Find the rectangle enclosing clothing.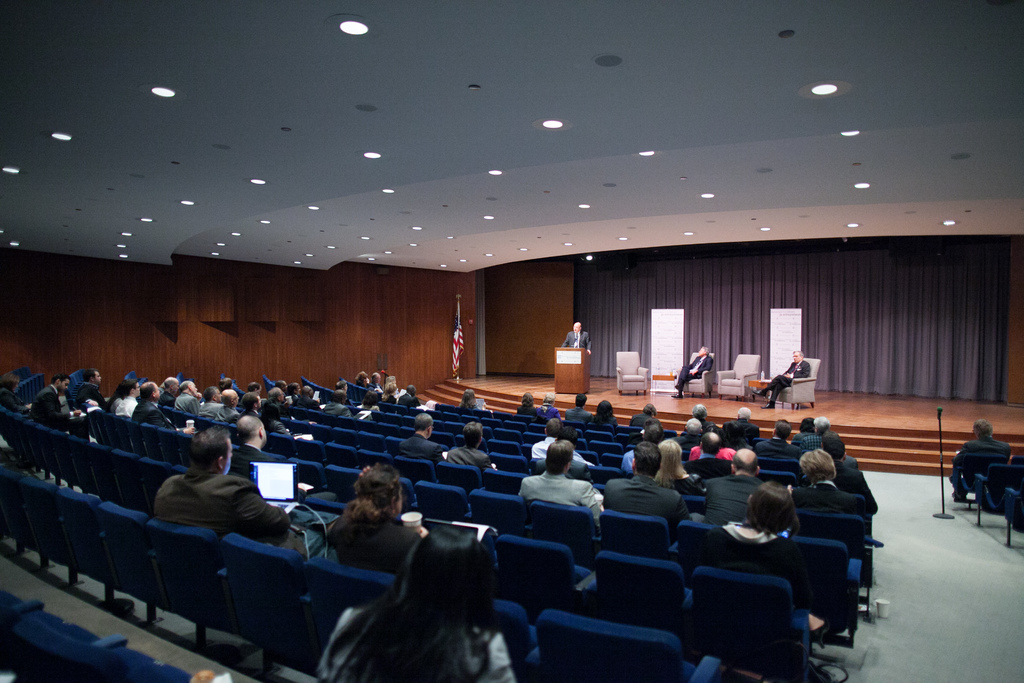
rect(948, 438, 1010, 498).
